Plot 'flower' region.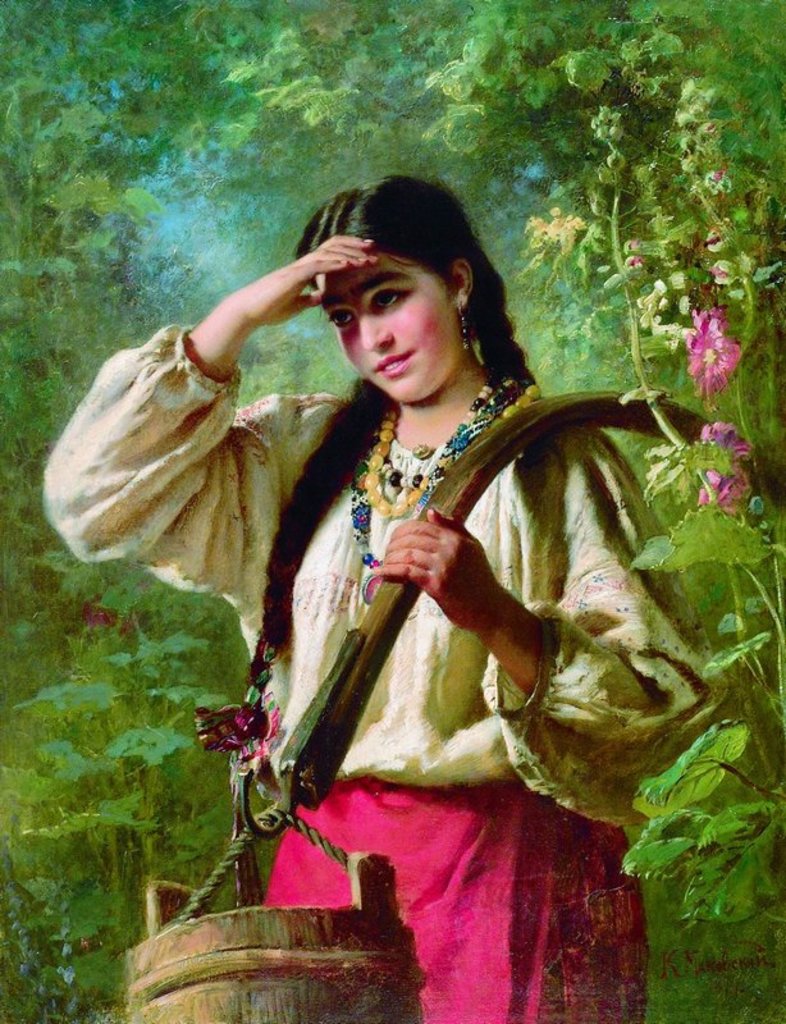
Plotted at {"x1": 684, "y1": 307, "x2": 739, "y2": 401}.
